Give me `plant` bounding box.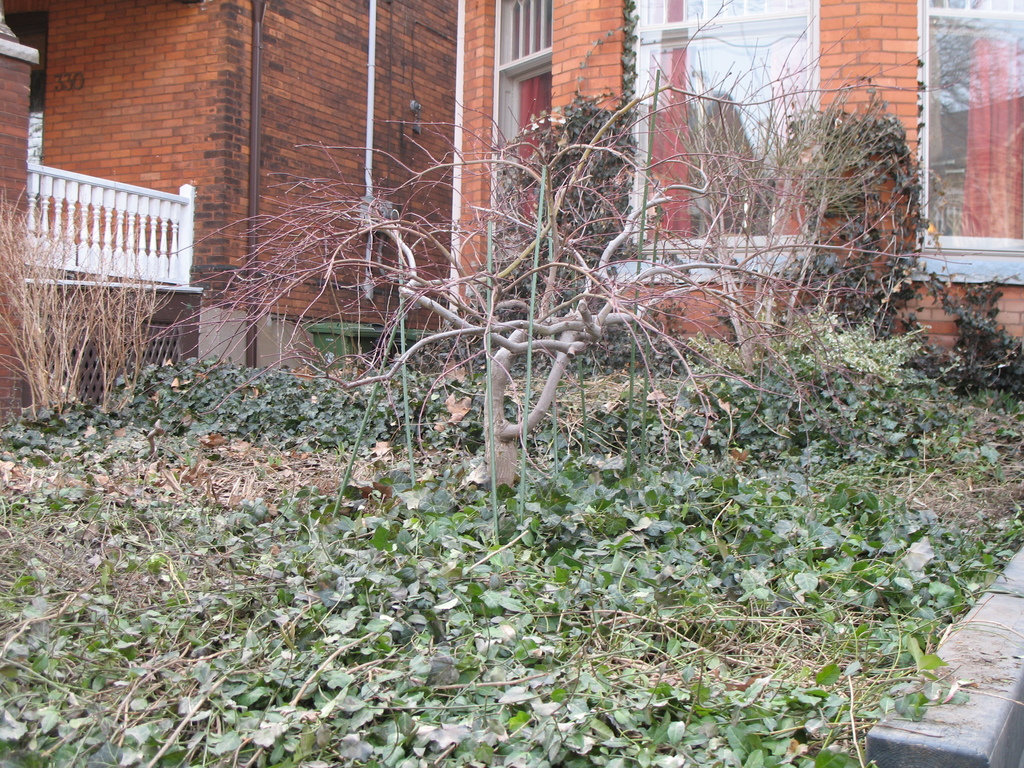
Rect(790, 310, 925, 393).
